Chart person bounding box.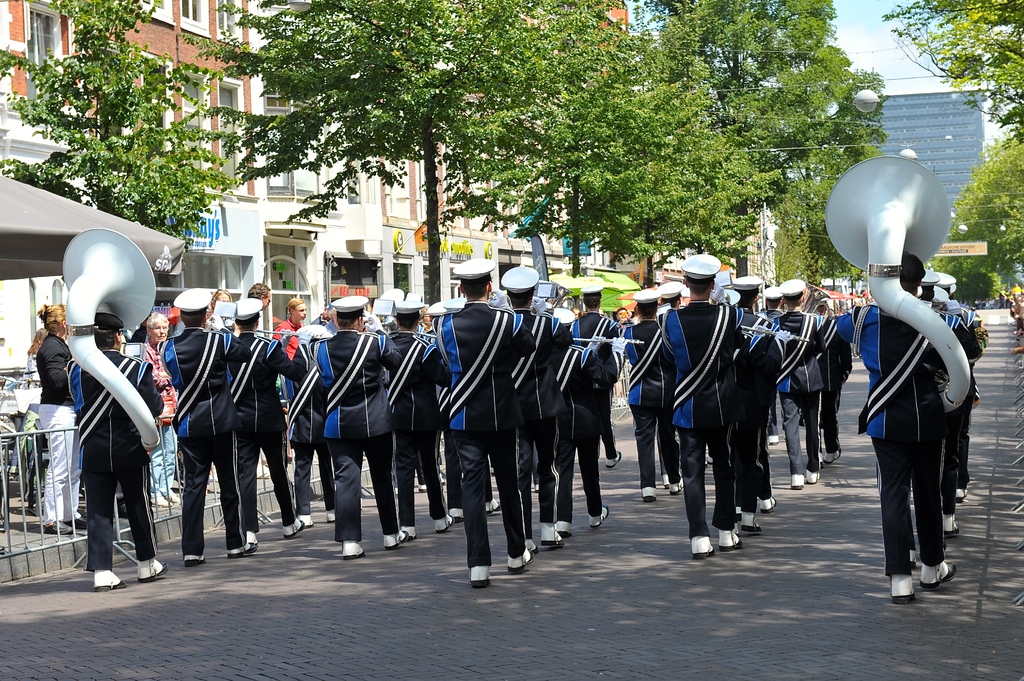
Charted: [861,286,876,312].
